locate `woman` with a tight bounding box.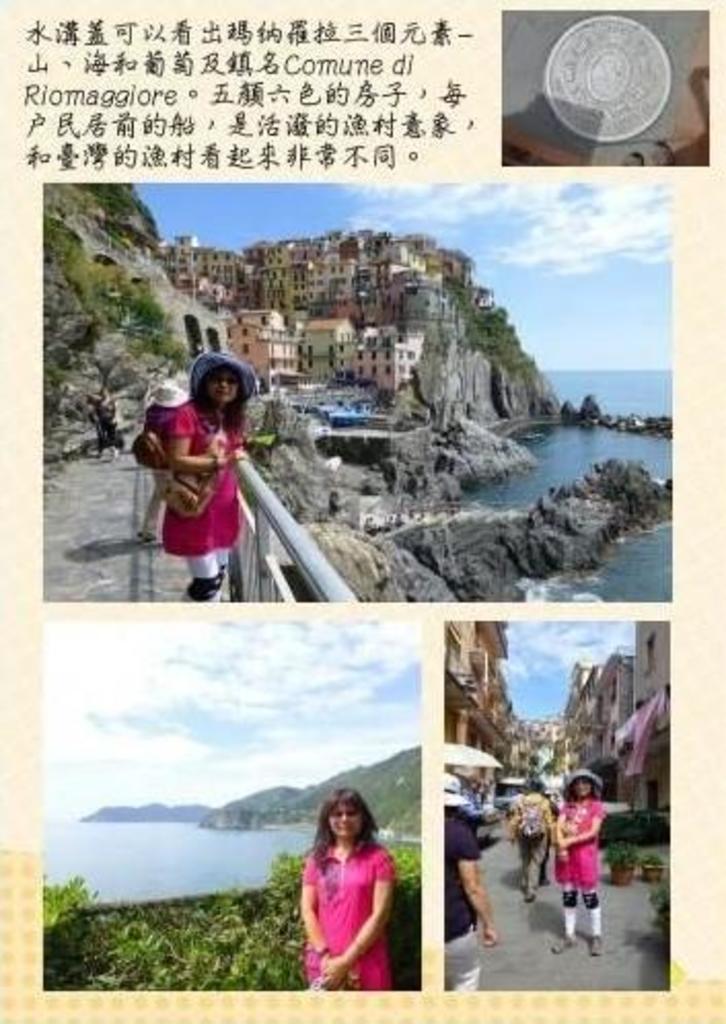
crop(156, 345, 259, 594).
